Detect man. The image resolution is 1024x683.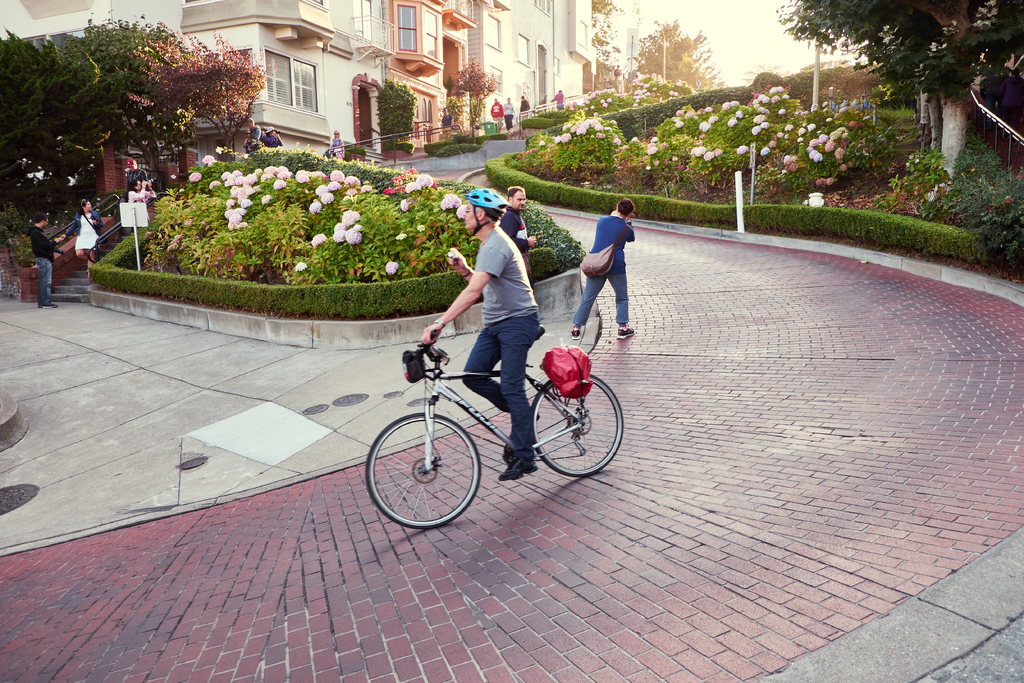
region(504, 181, 543, 273).
